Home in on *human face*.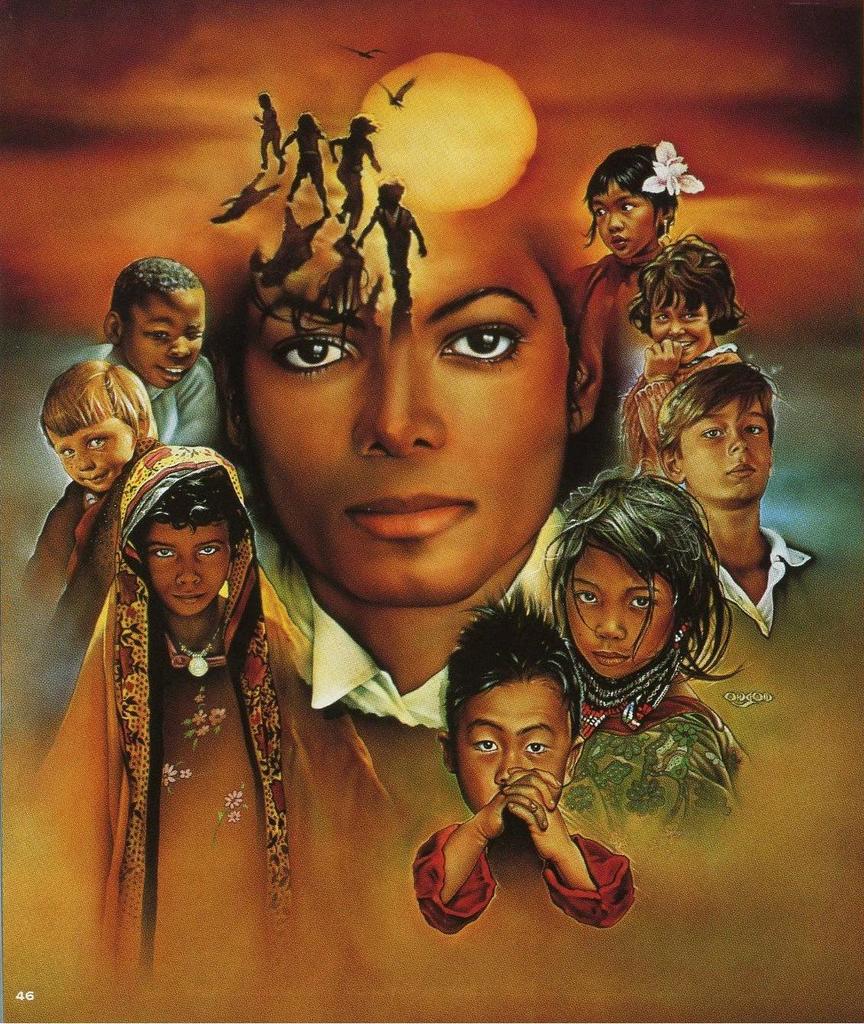
Homed in at box=[43, 424, 138, 493].
